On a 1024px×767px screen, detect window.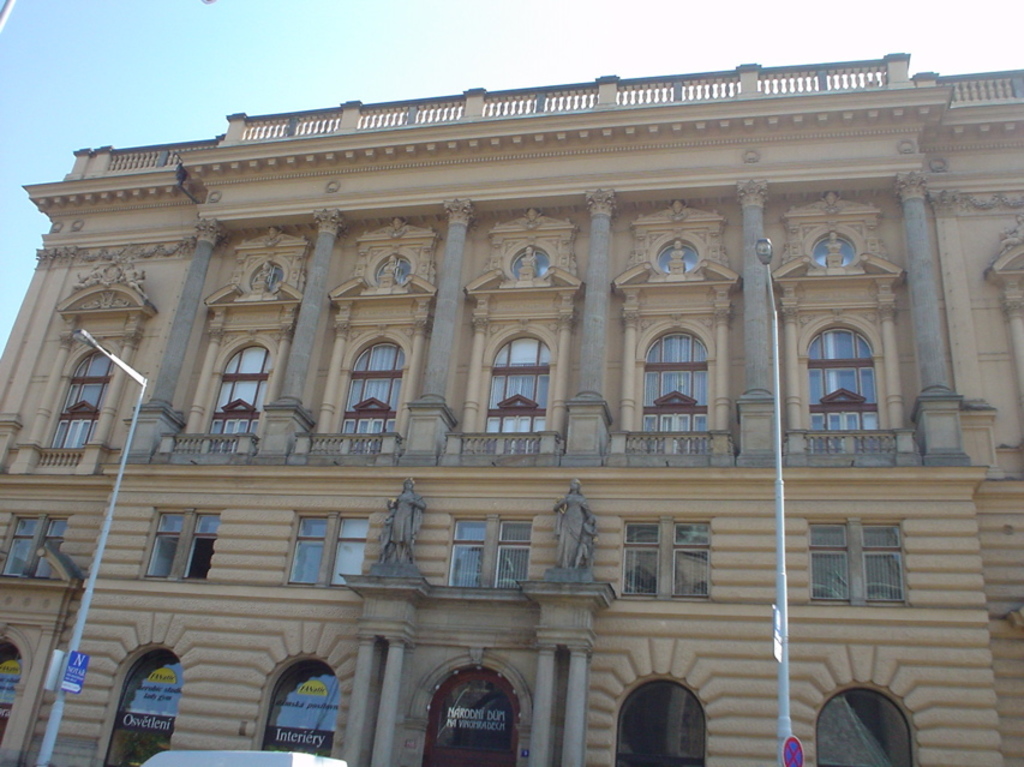
x1=489 y1=328 x2=556 y2=453.
